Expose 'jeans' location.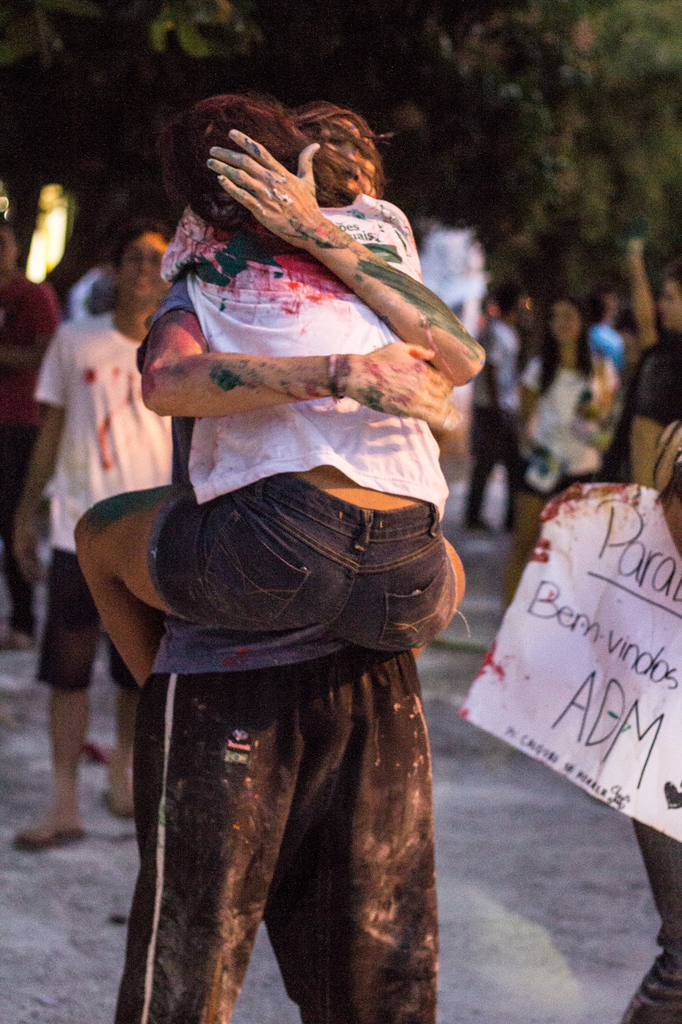
Exposed at 612:819:681:1023.
